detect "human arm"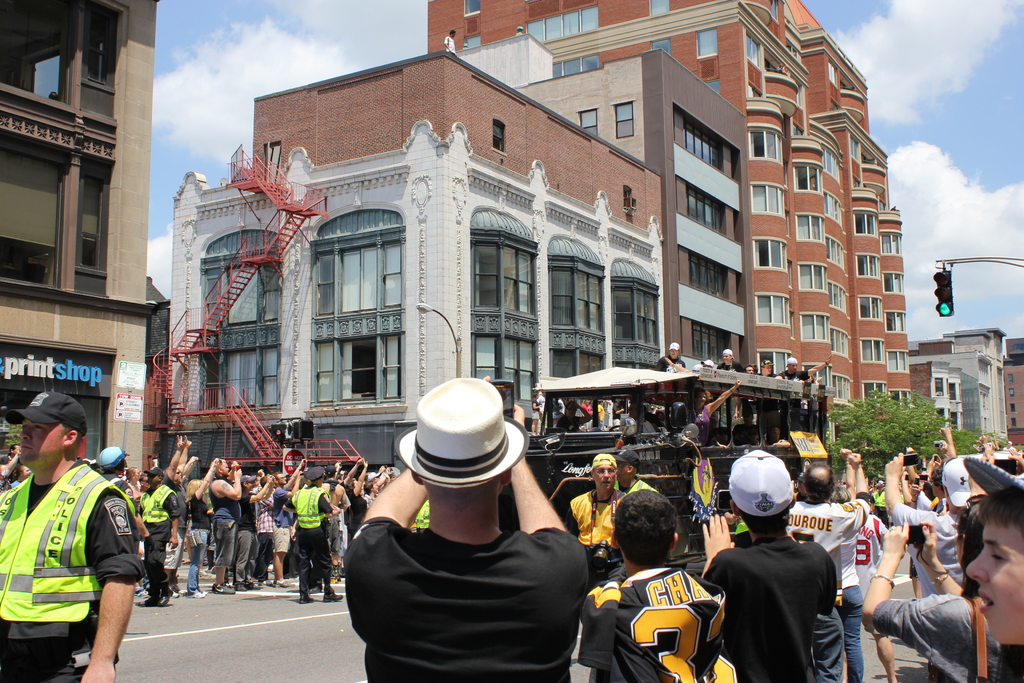
crop(974, 431, 995, 465)
